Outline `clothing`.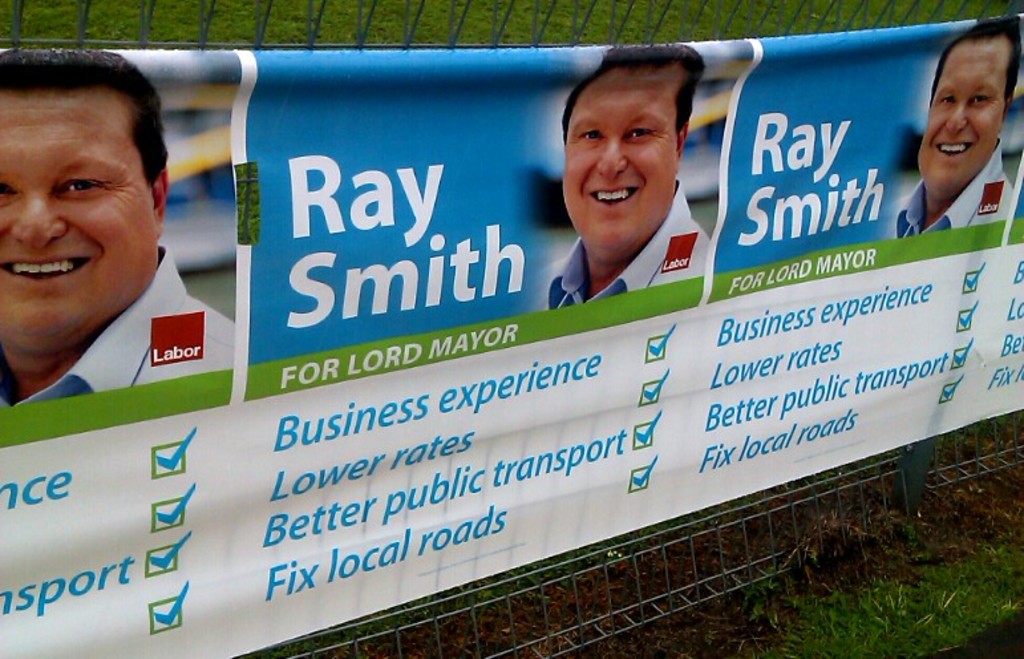
Outline: (left=890, top=132, right=1009, bottom=240).
